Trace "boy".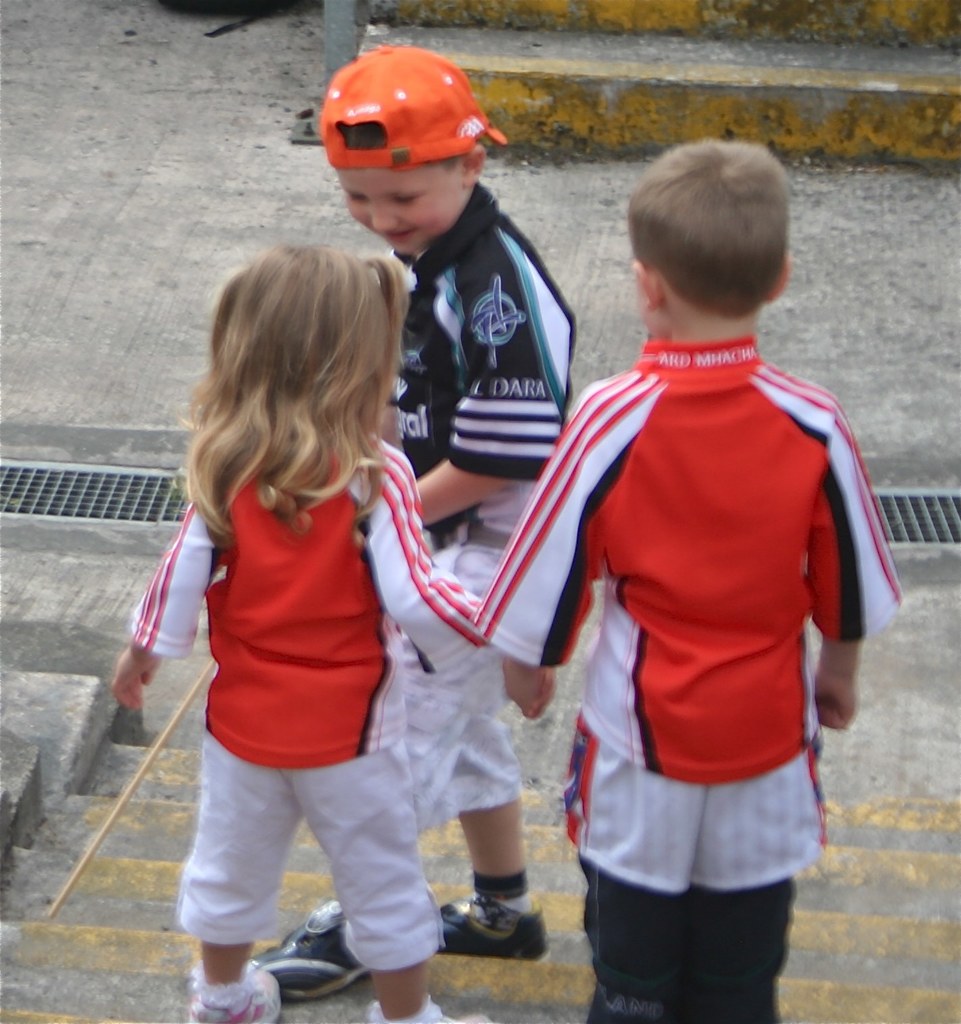
Traced to [left=482, top=114, right=907, bottom=979].
